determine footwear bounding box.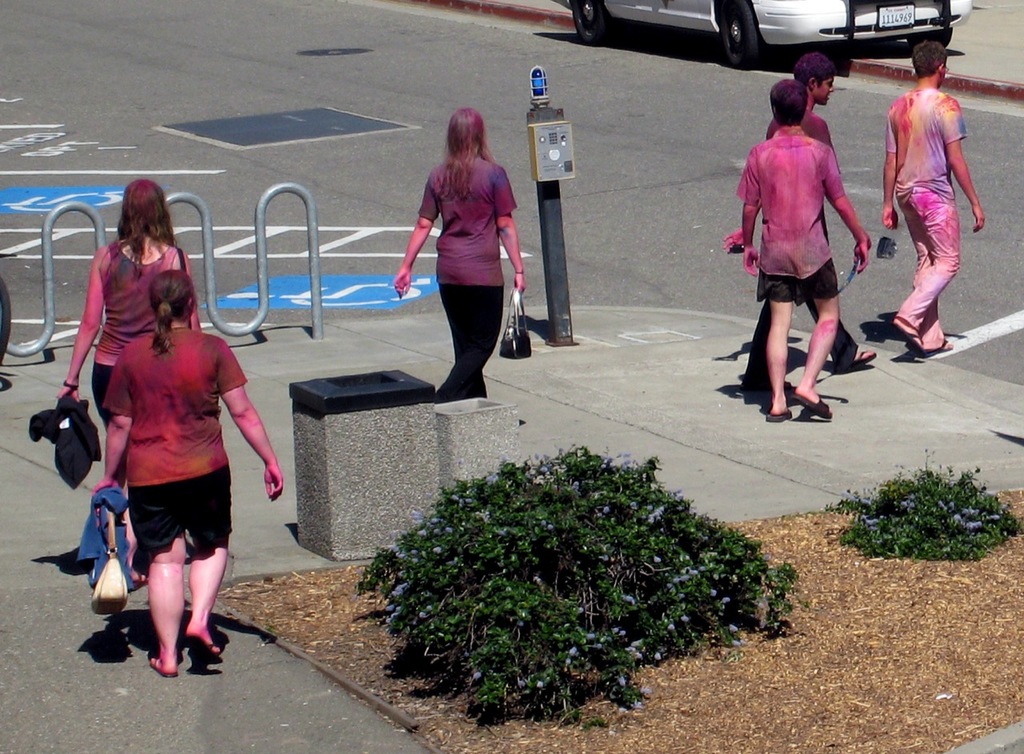
Determined: <region>762, 401, 802, 423</region>.
